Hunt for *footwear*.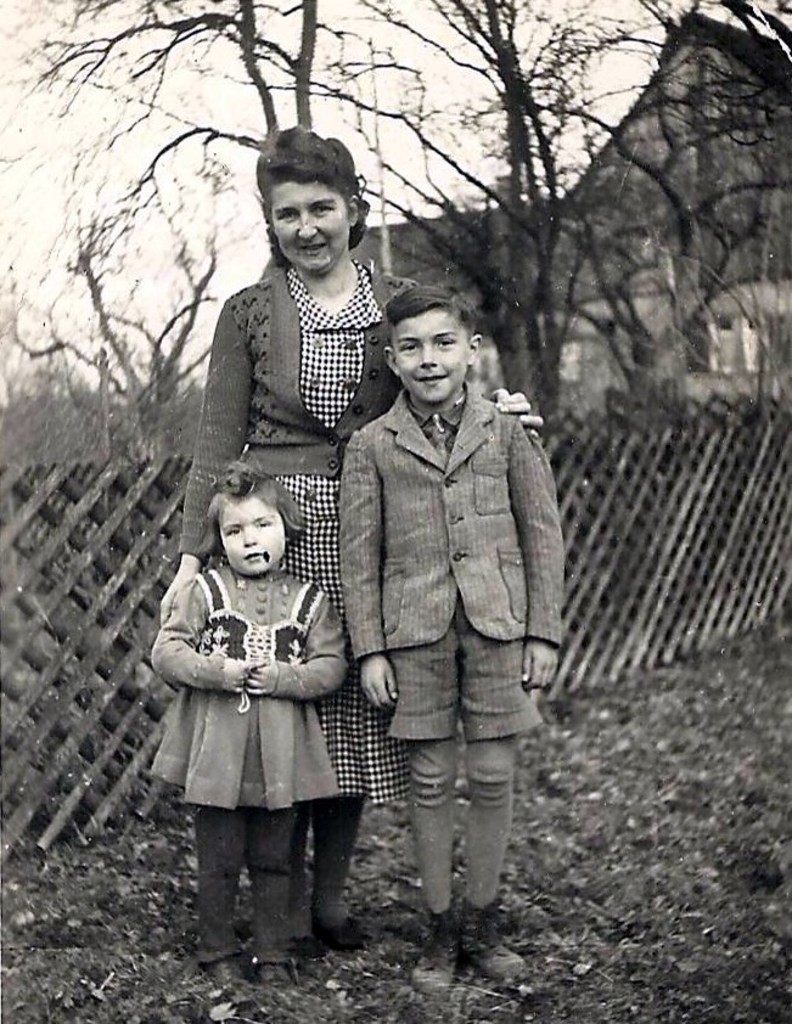
Hunted down at left=465, top=898, right=526, bottom=988.
